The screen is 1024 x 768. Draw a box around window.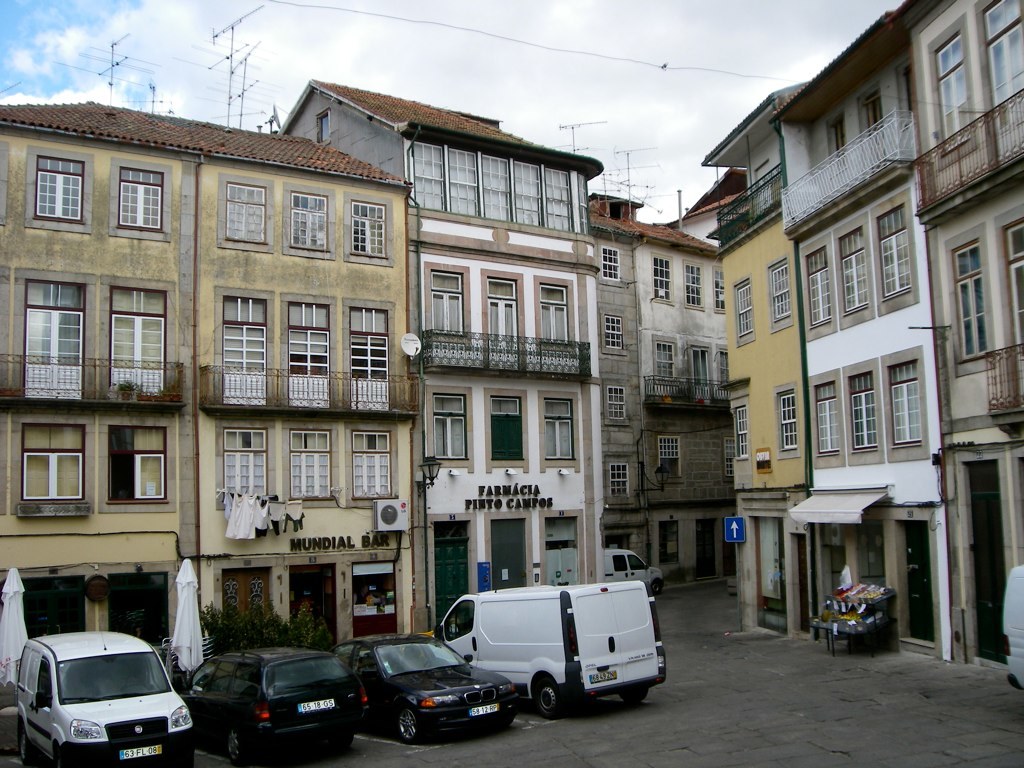
{"left": 227, "top": 429, "right": 267, "bottom": 498}.
